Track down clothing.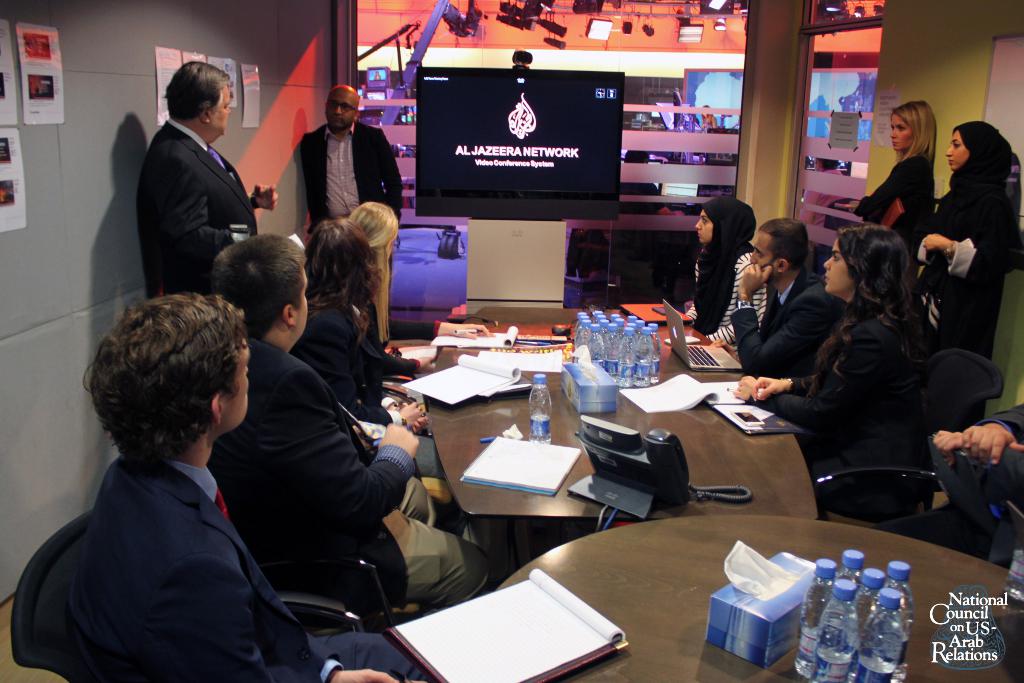
Tracked to [299, 124, 408, 236].
